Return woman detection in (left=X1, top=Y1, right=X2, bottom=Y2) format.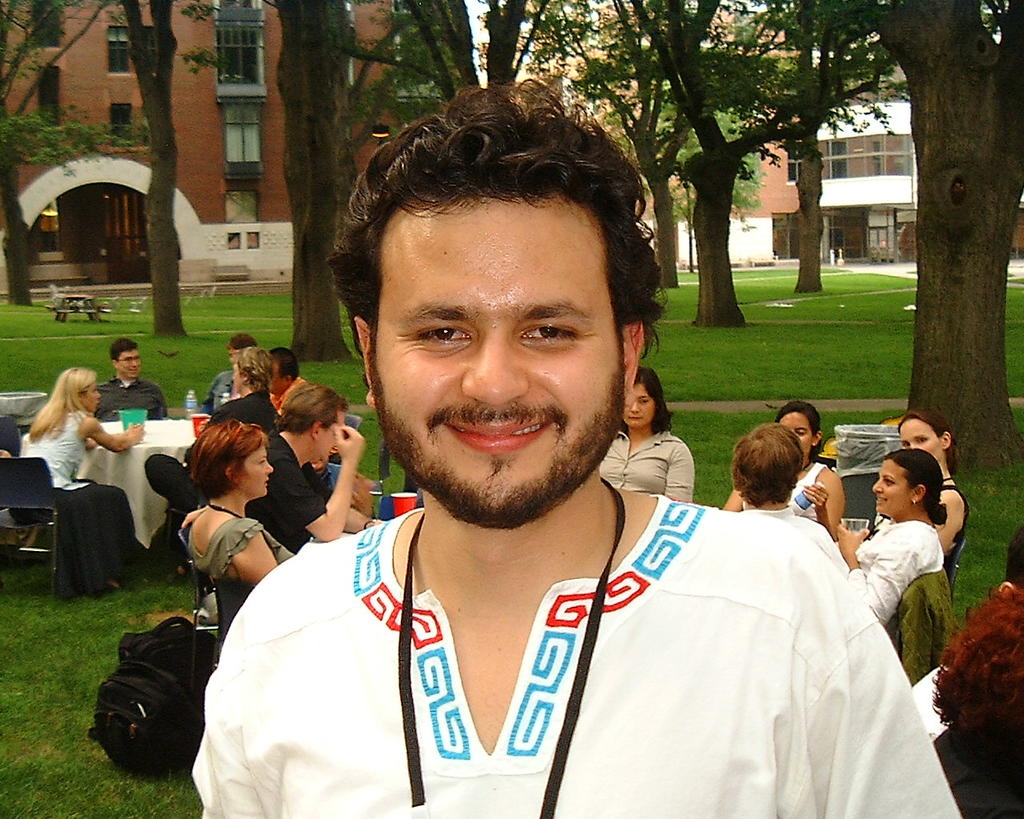
(left=832, top=450, right=948, bottom=619).
